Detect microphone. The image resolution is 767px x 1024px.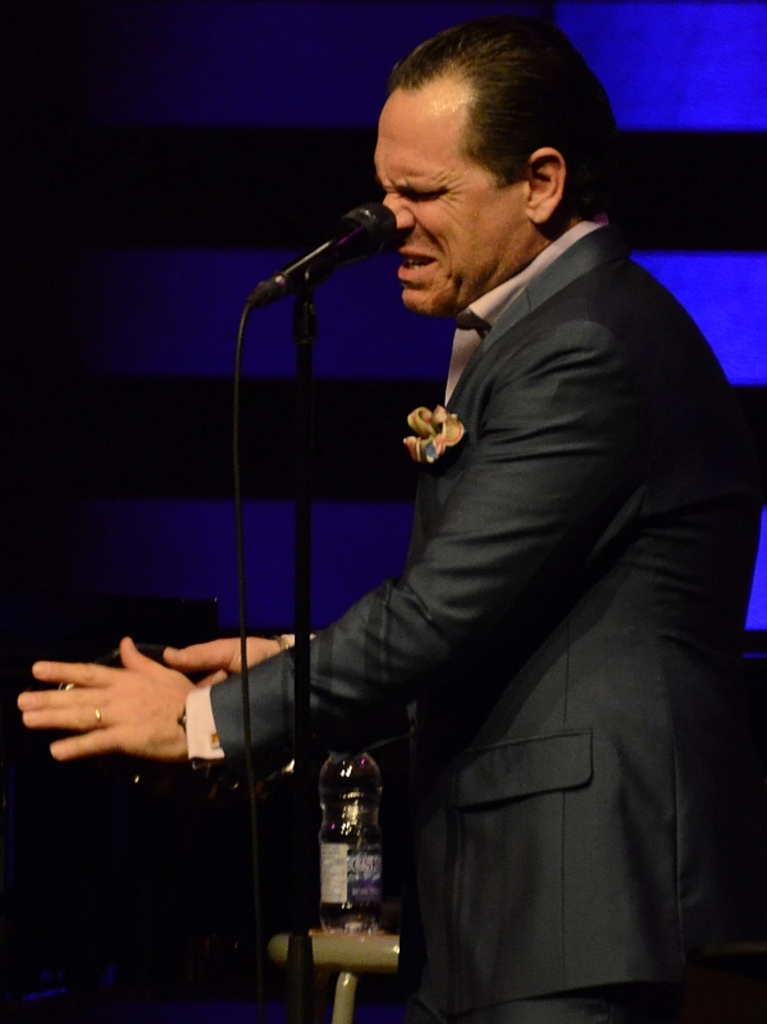
<region>245, 195, 416, 349</region>.
